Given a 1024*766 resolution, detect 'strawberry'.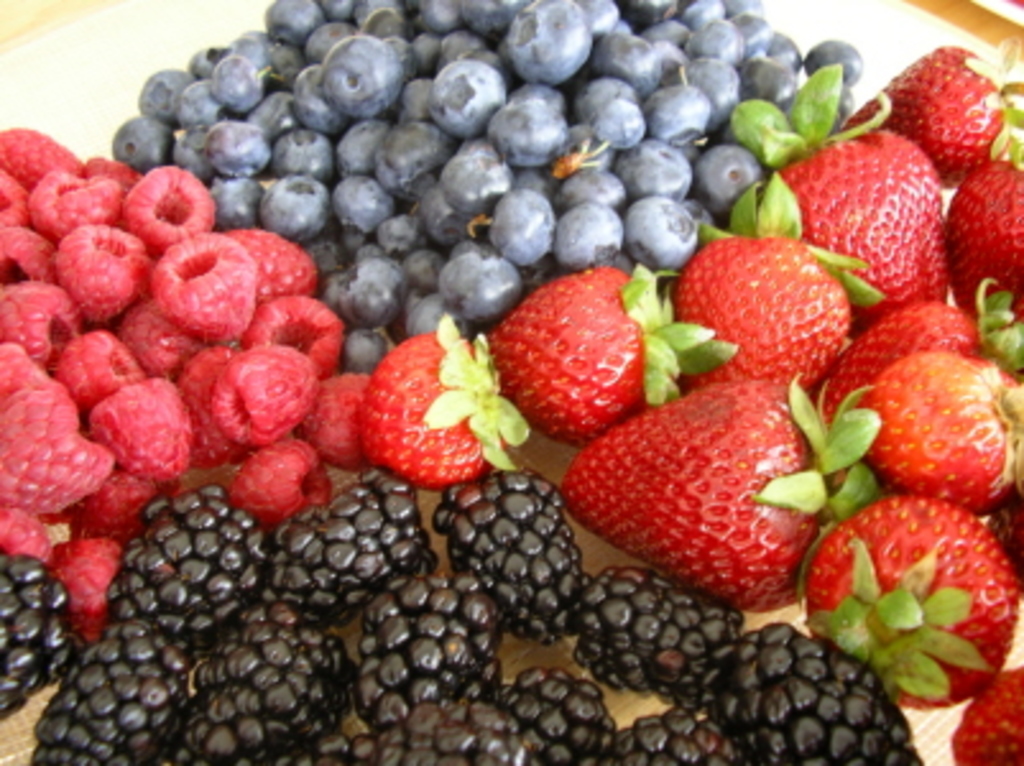
bbox=(488, 263, 656, 452).
